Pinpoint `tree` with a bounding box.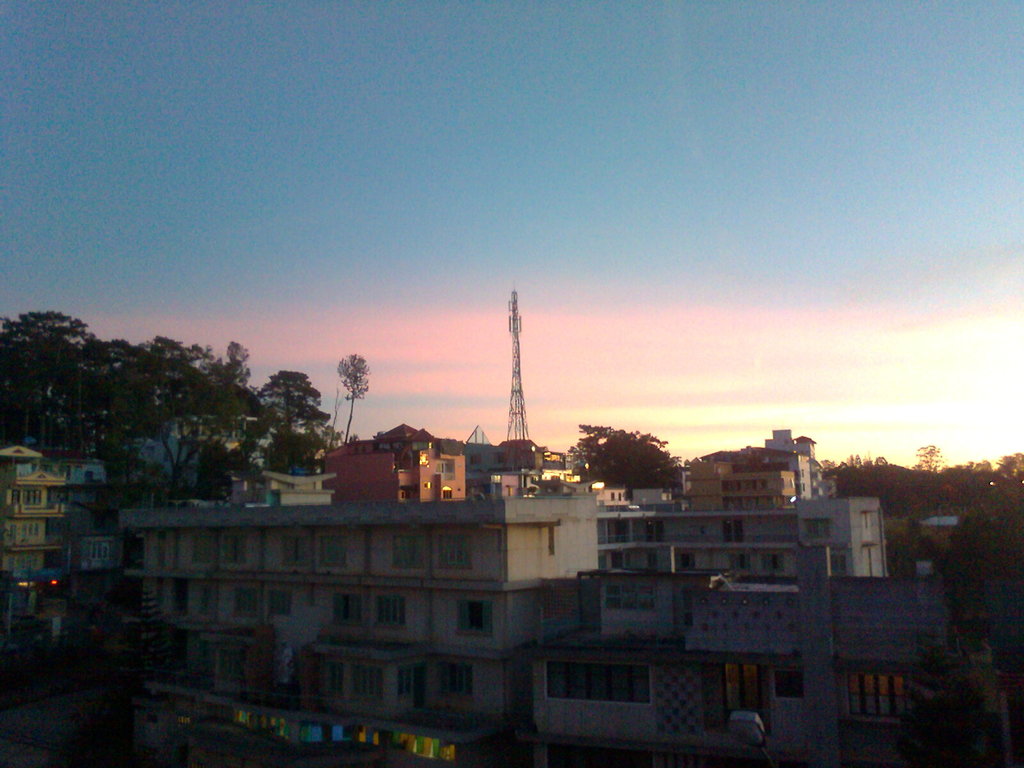
left=255, top=367, right=329, bottom=433.
